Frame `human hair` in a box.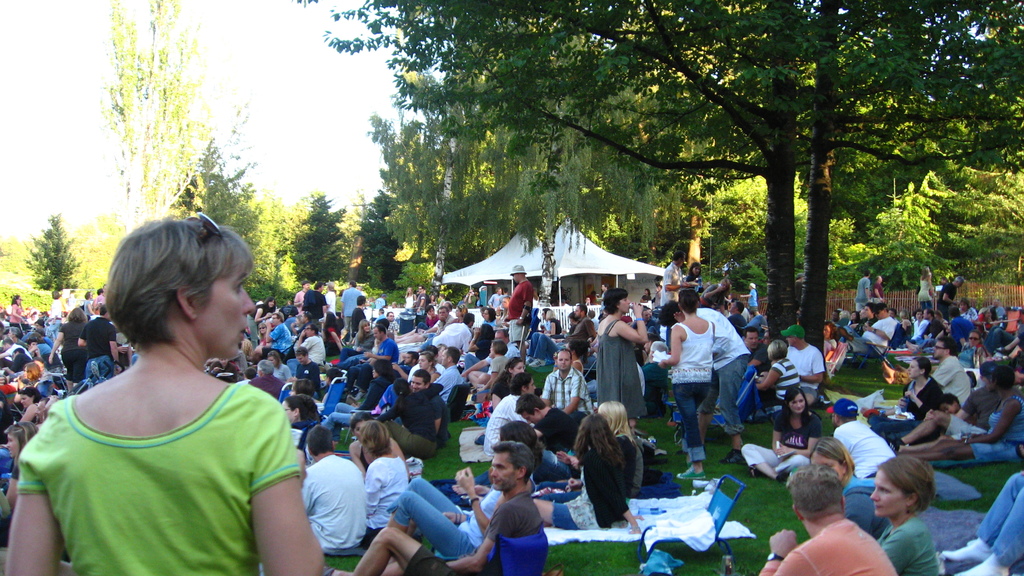
290,392,316,424.
